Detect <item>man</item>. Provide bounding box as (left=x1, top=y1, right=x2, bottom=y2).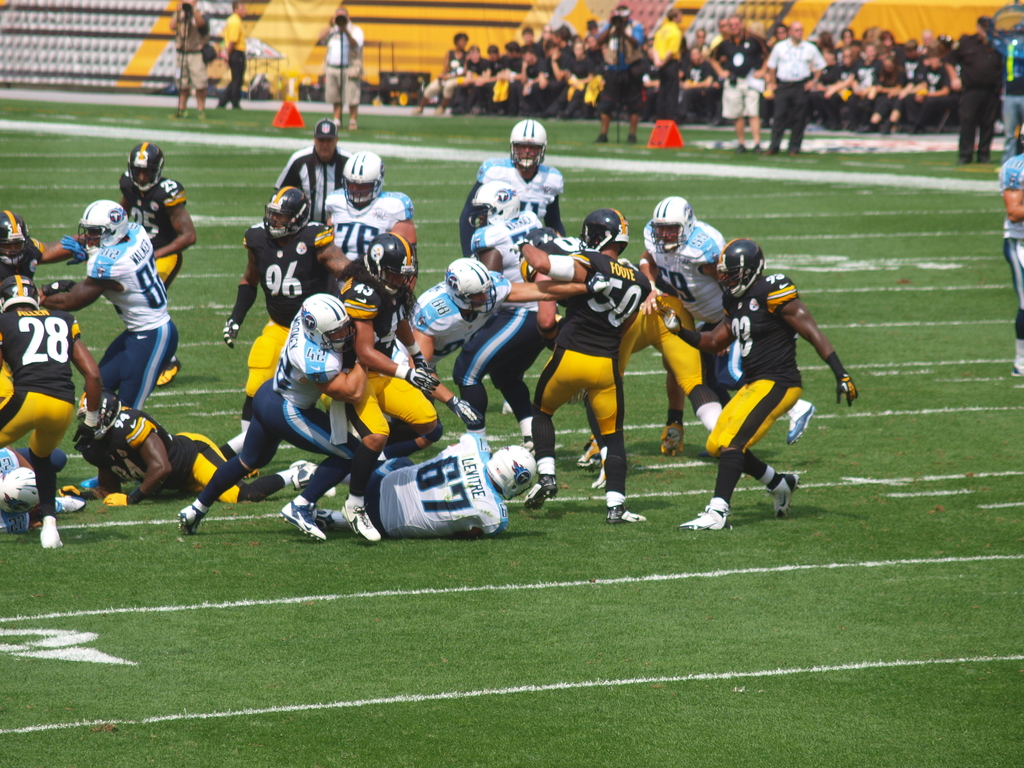
(left=987, top=20, right=1023, bottom=163).
